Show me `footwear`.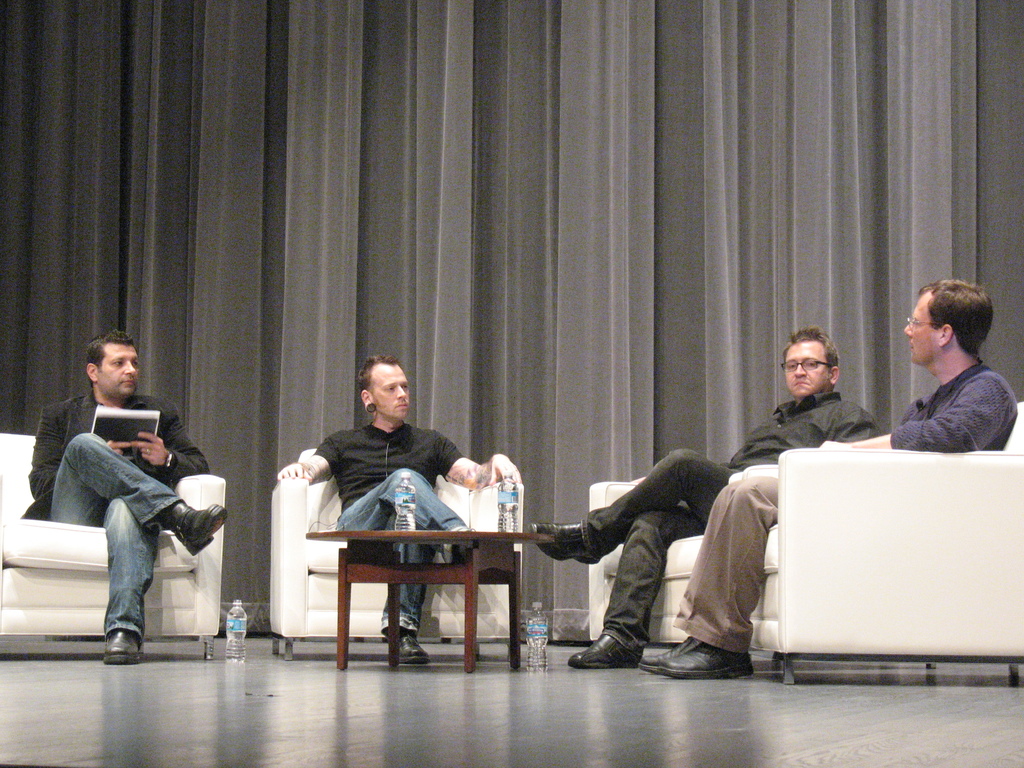
`footwear` is here: 171:500:228:556.
